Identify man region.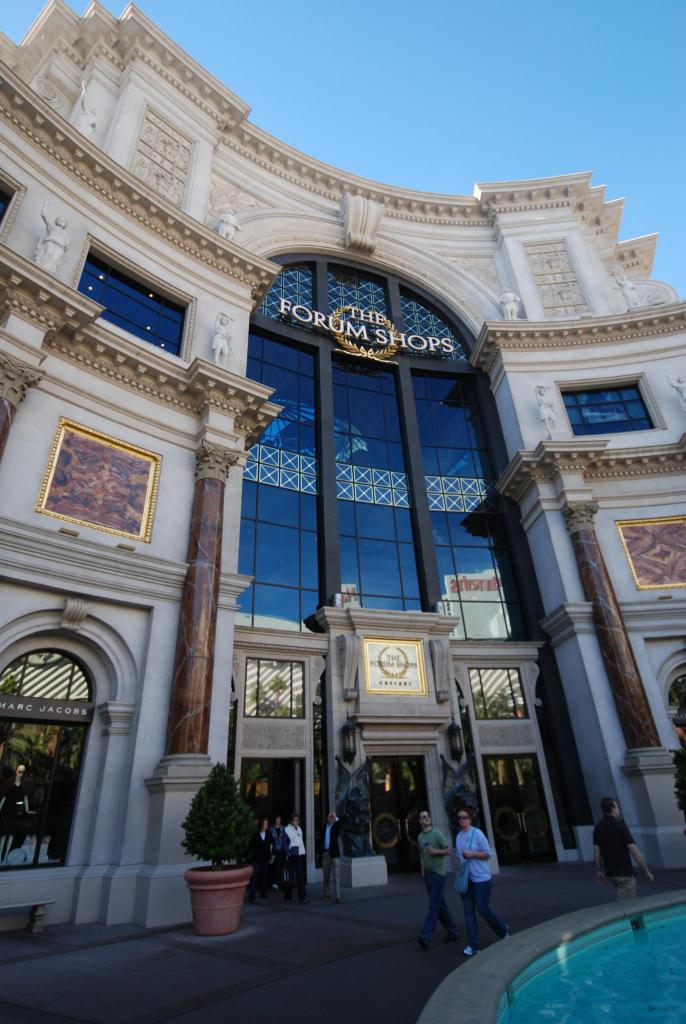
Region: detection(594, 797, 655, 903).
